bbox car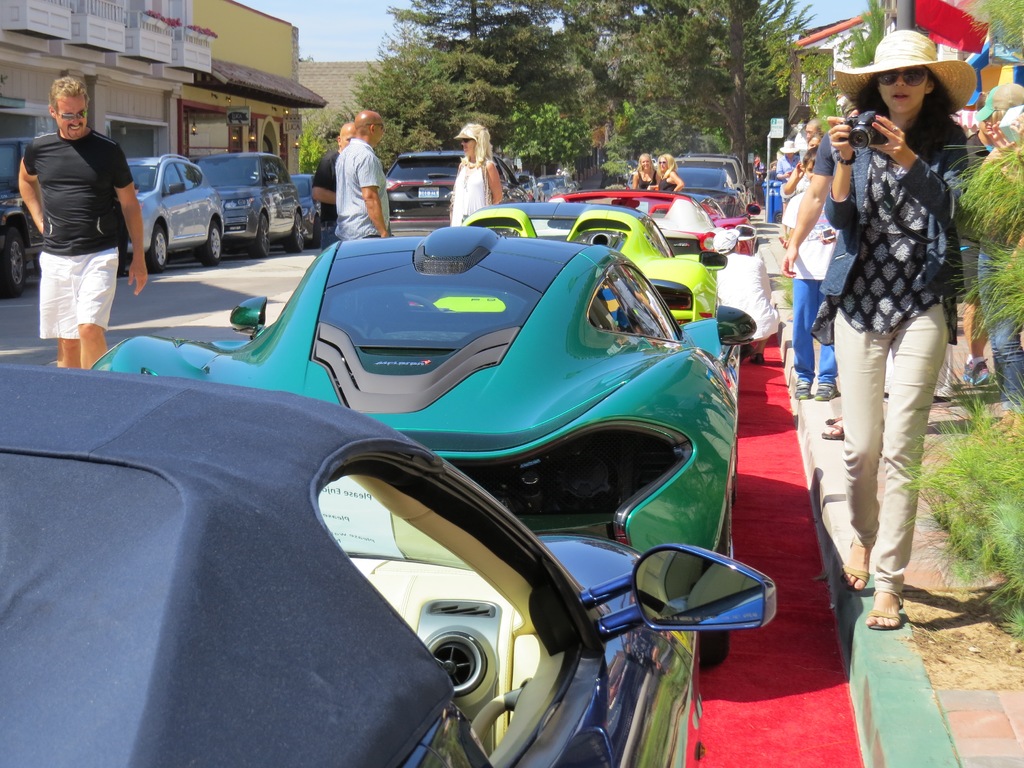
125:141:226:271
